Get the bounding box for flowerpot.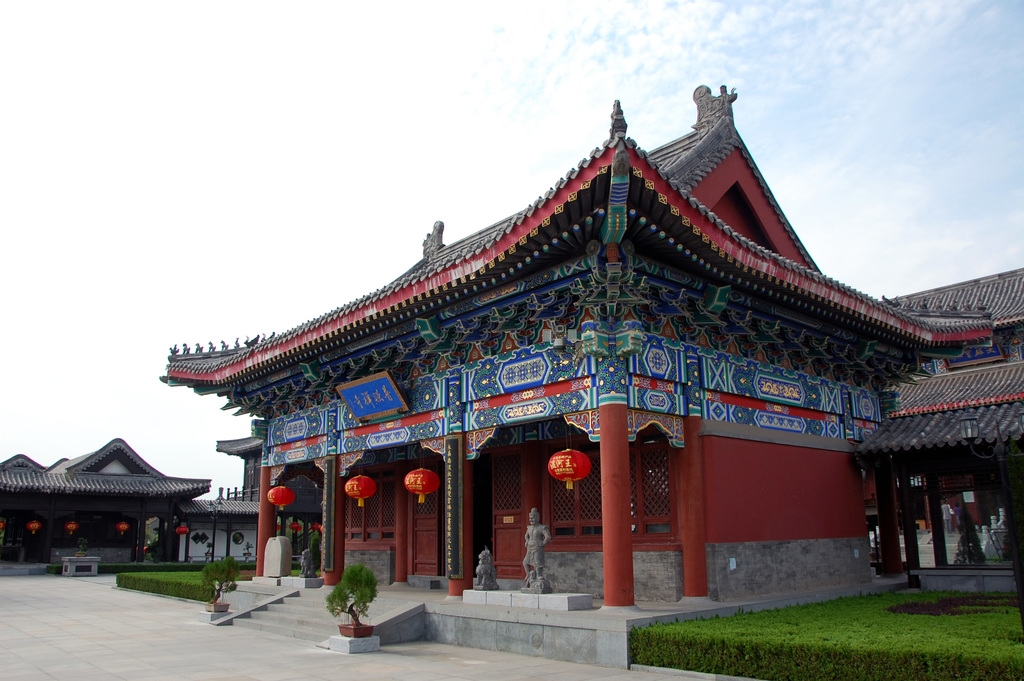
x1=340, y1=621, x2=372, y2=637.
